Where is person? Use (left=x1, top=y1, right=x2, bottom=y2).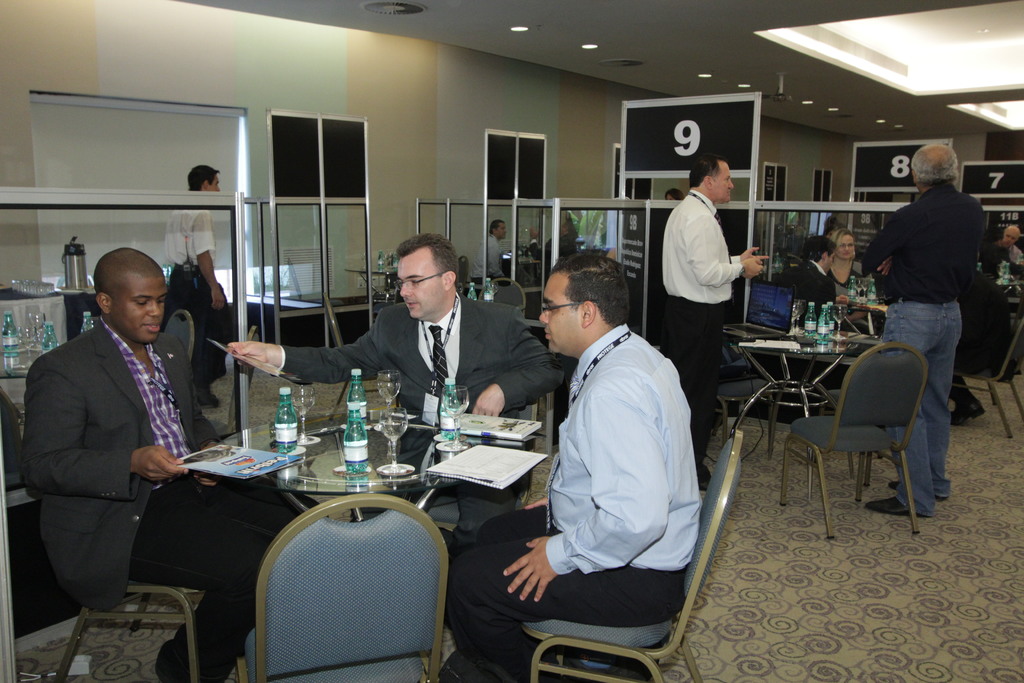
(left=997, top=215, right=1023, bottom=279).
